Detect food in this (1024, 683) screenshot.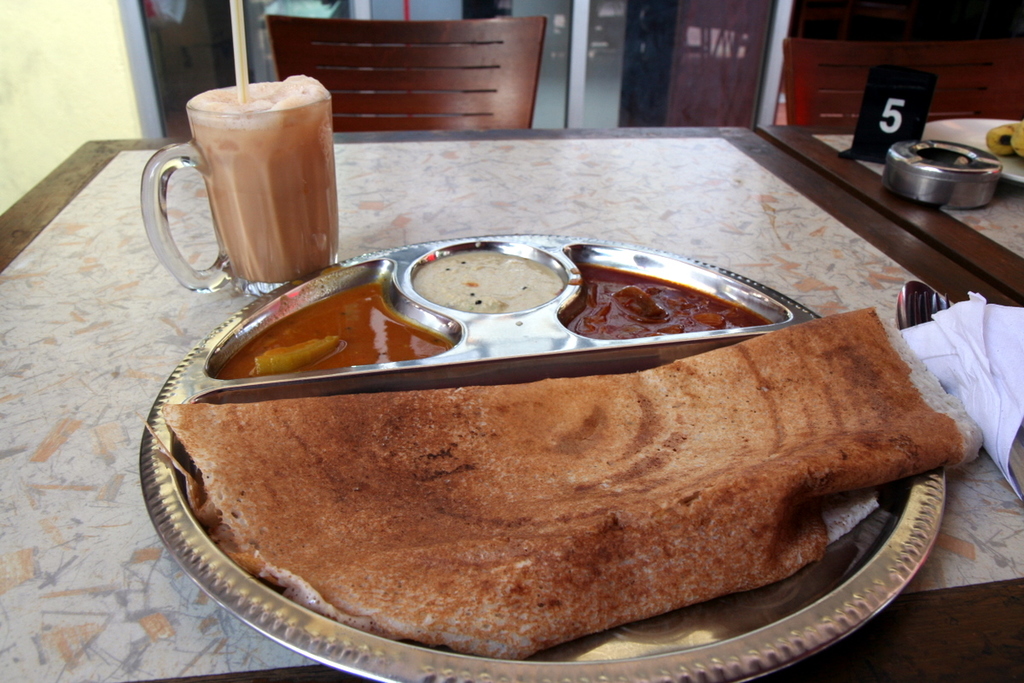
Detection: [563, 260, 775, 342].
